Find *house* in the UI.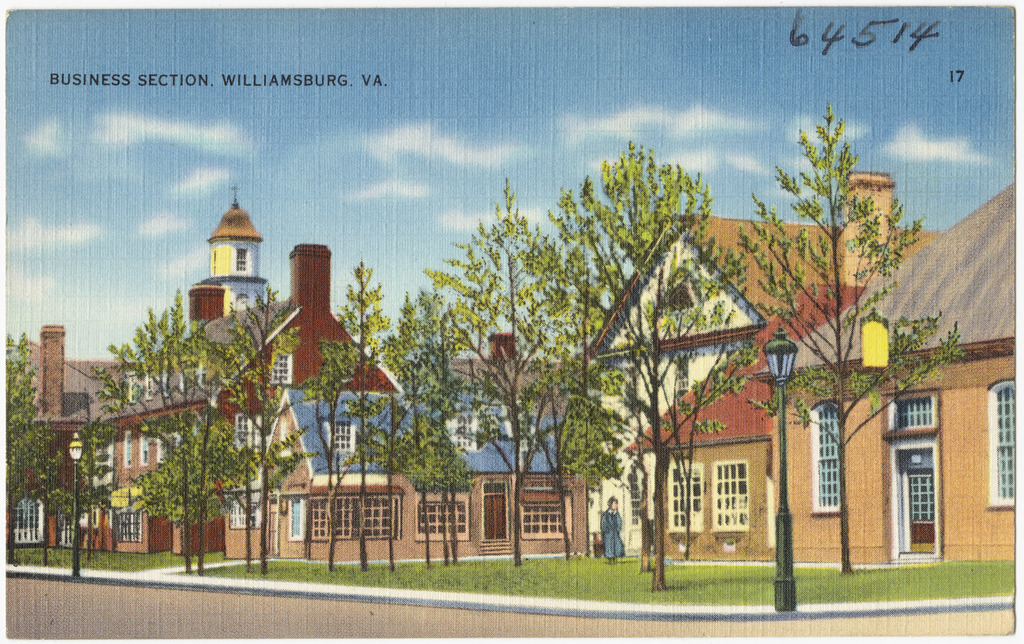
UI element at left=79, top=224, right=406, bottom=544.
